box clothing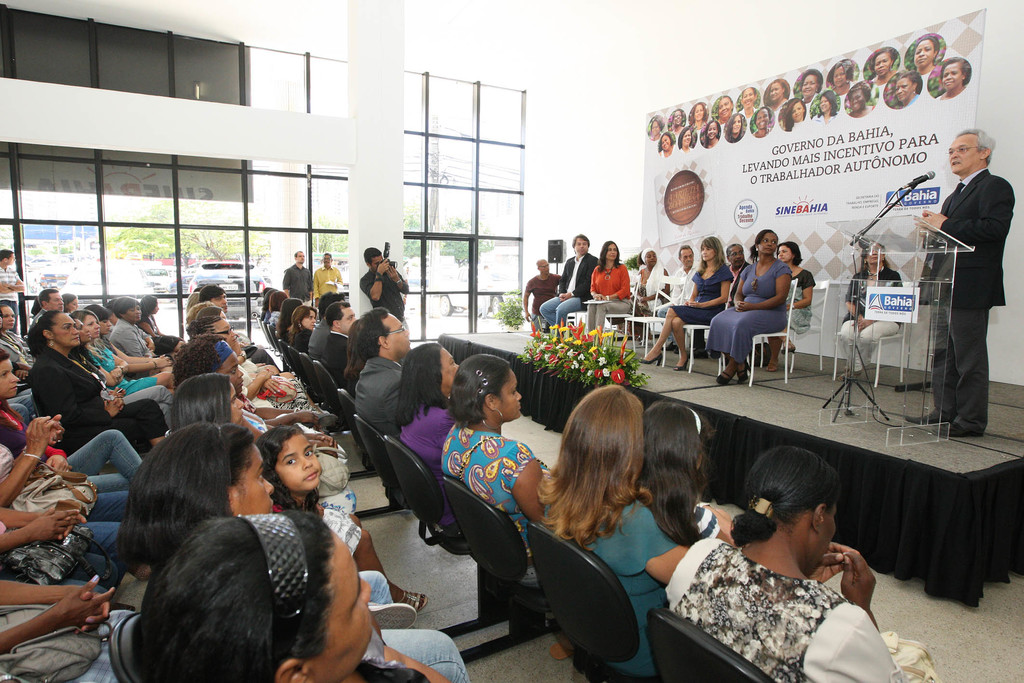
bbox=[310, 269, 340, 310]
